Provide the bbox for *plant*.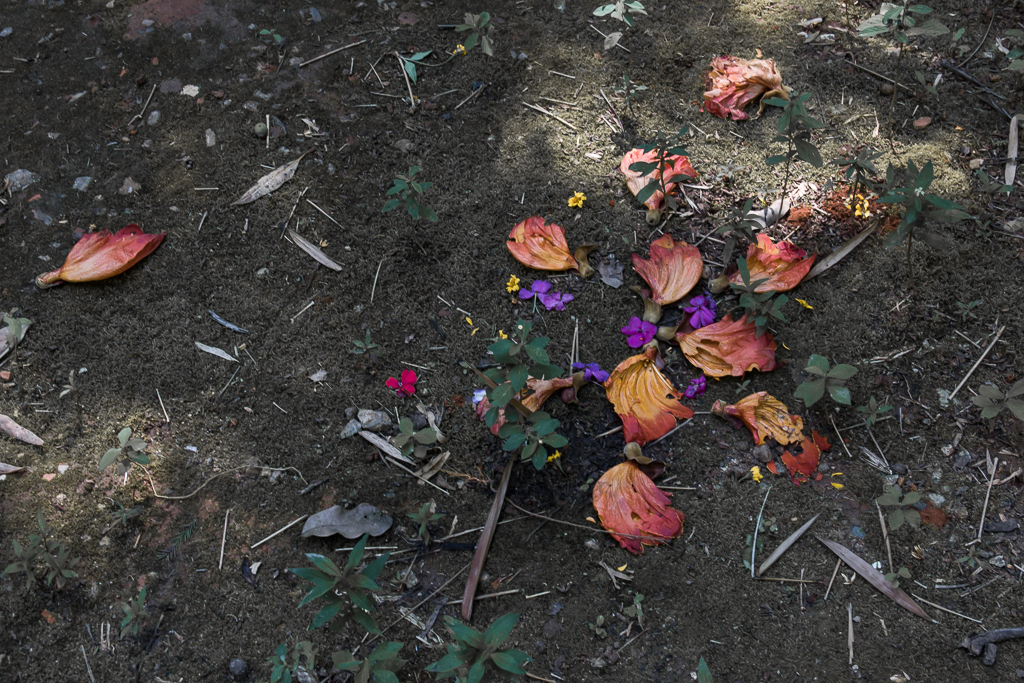
l=106, t=497, r=140, b=527.
